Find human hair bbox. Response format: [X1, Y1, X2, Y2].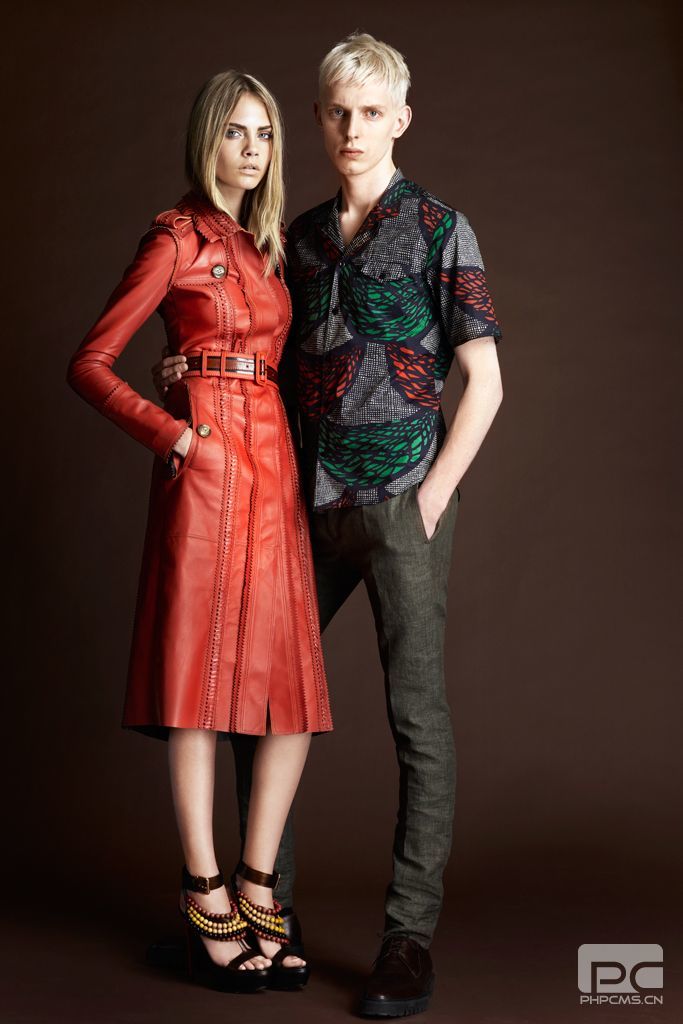
[318, 25, 413, 119].
